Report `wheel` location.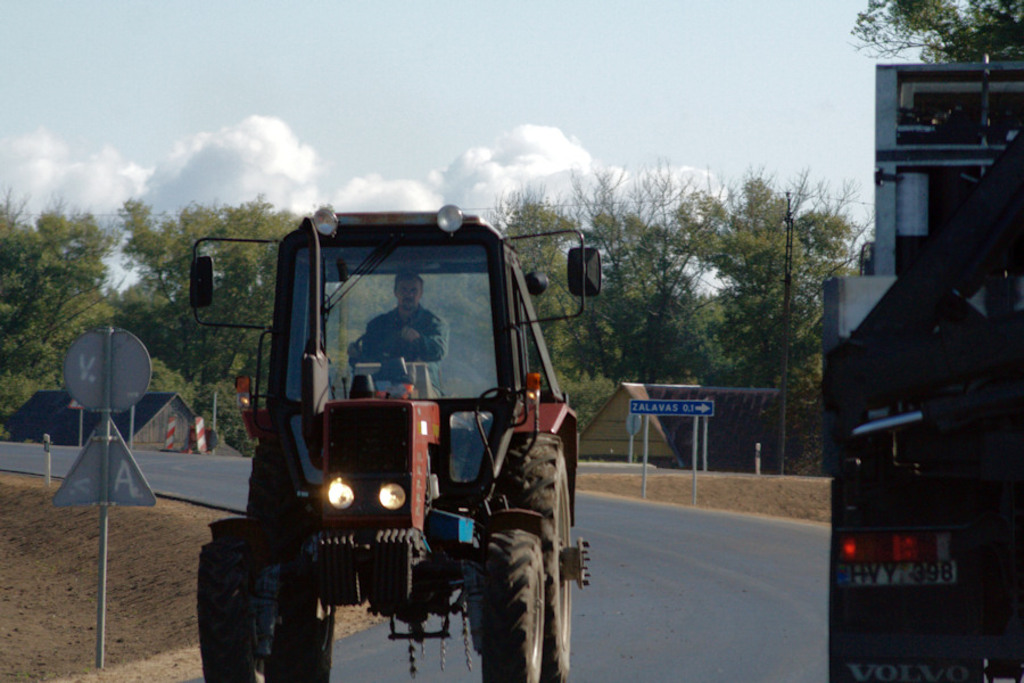
Report: [195, 533, 273, 682].
